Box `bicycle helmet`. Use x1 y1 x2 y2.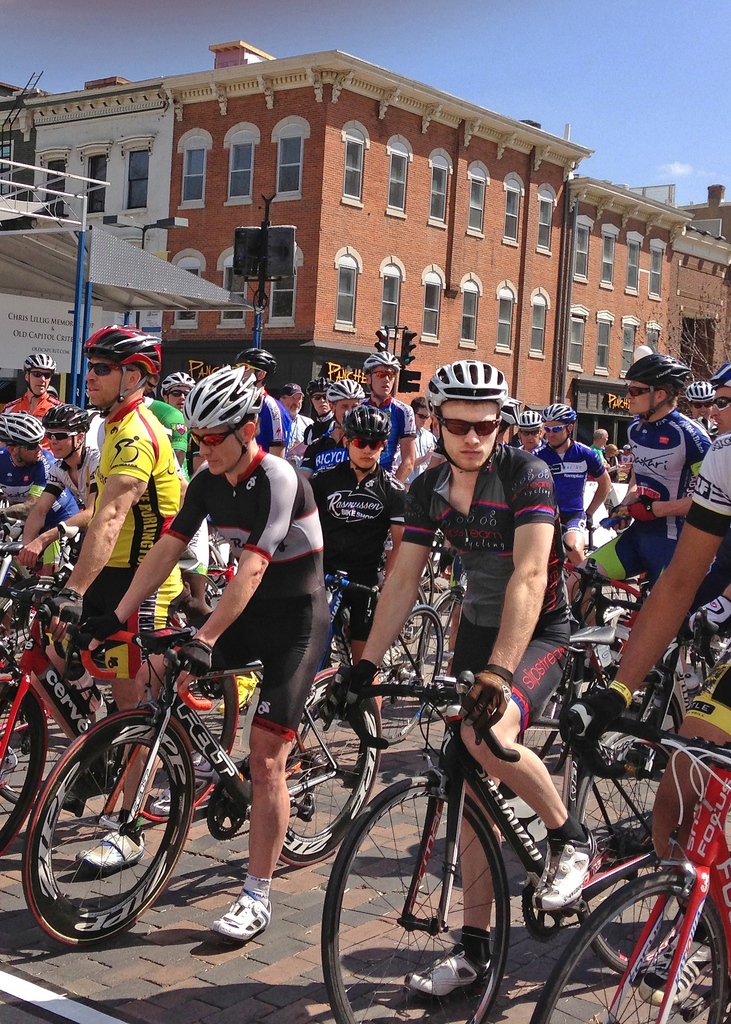
85 325 151 378.
